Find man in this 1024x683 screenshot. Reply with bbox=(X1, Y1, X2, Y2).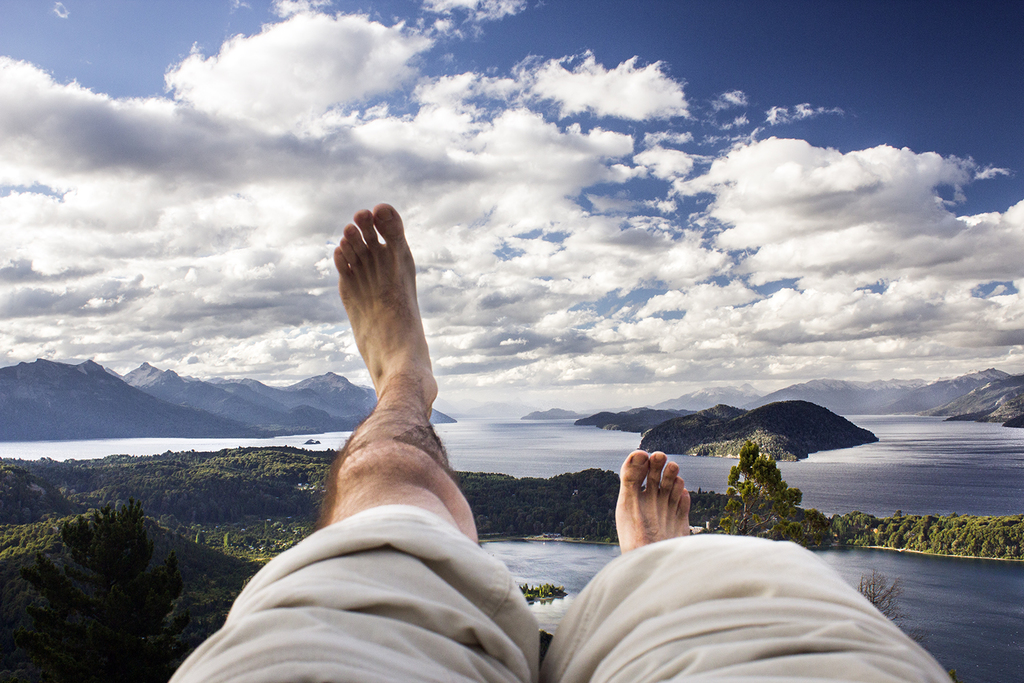
bbox=(169, 201, 952, 682).
